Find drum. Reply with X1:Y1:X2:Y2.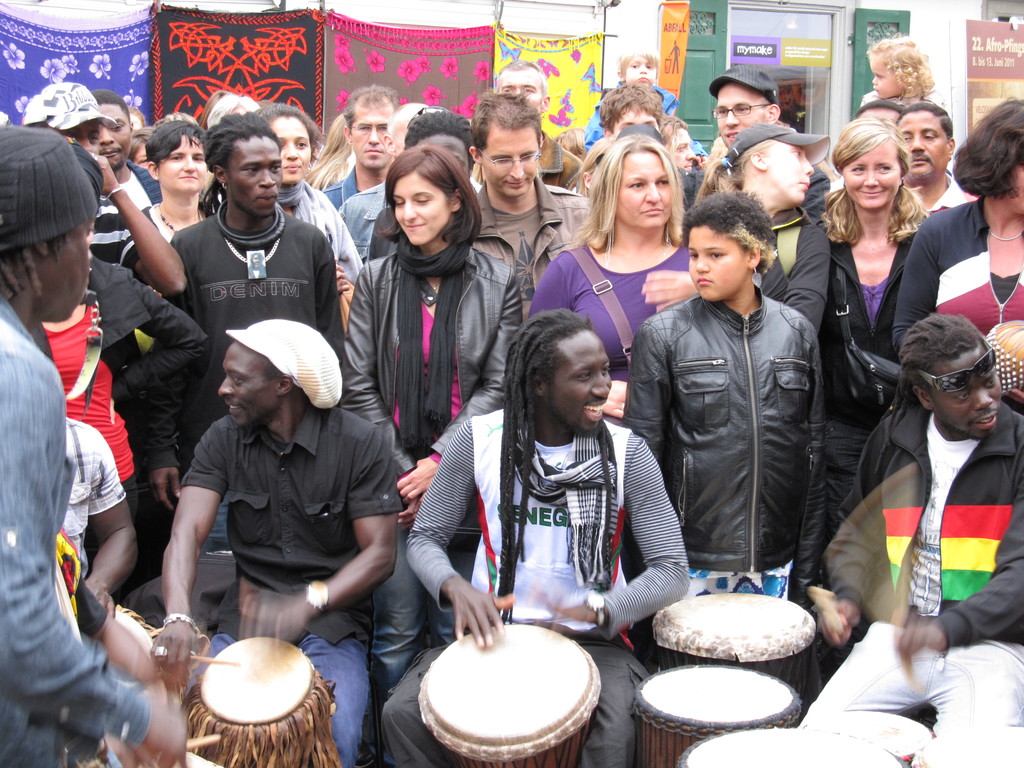
679:721:911:767.
